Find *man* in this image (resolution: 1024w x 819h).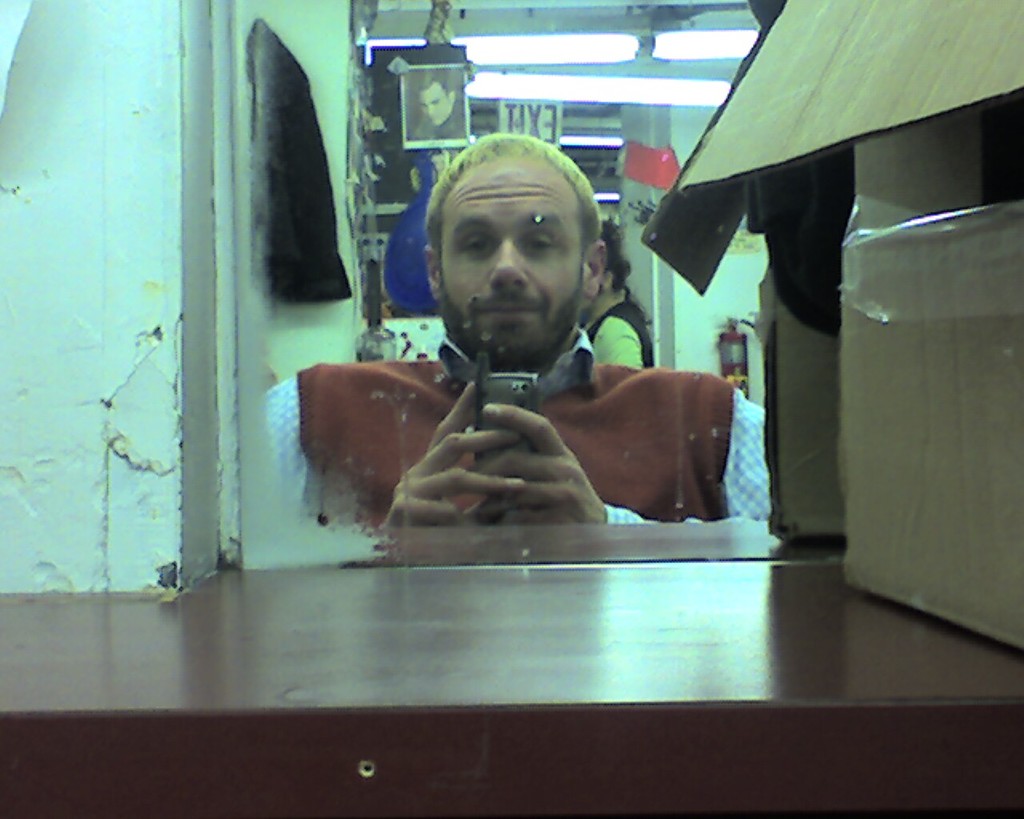
[409, 68, 464, 146].
